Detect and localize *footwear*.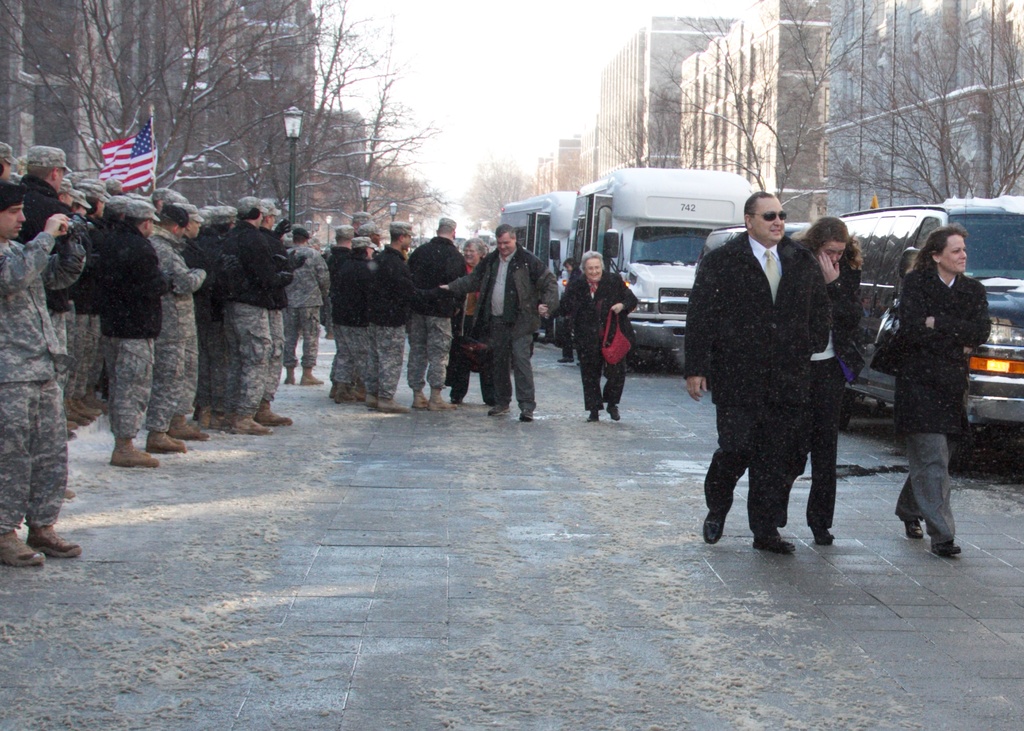
Localized at <bbox>488, 406, 512, 417</bbox>.
